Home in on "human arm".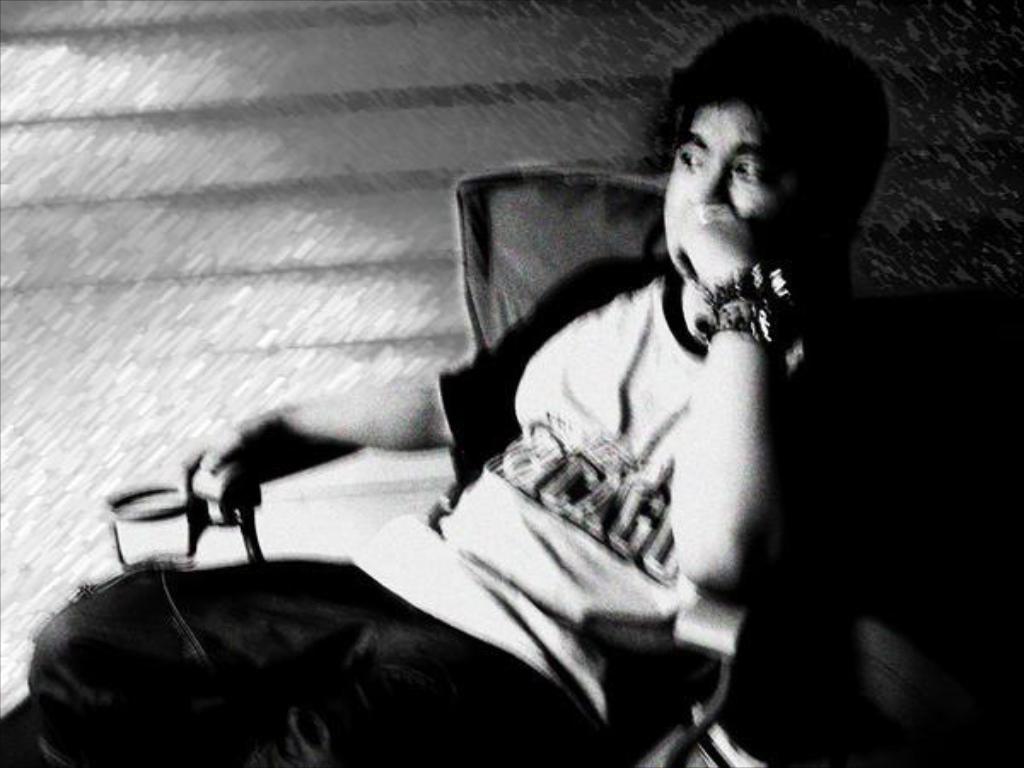
Homed in at [x1=655, y1=186, x2=840, y2=637].
